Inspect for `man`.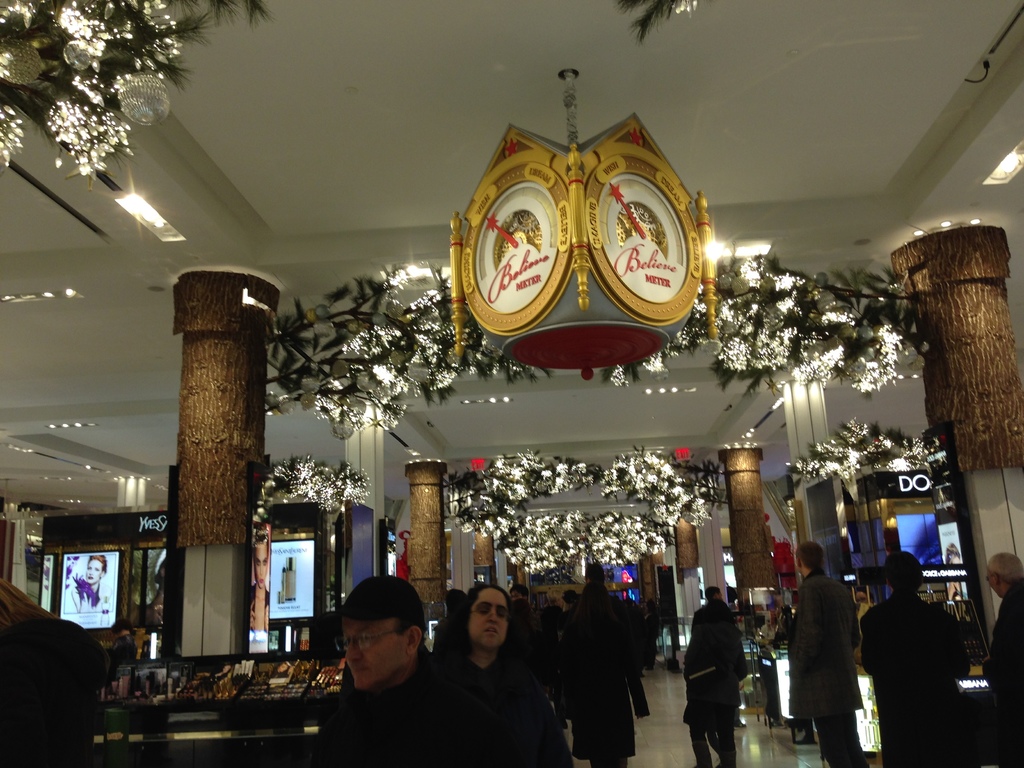
Inspection: 787,542,868,767.
